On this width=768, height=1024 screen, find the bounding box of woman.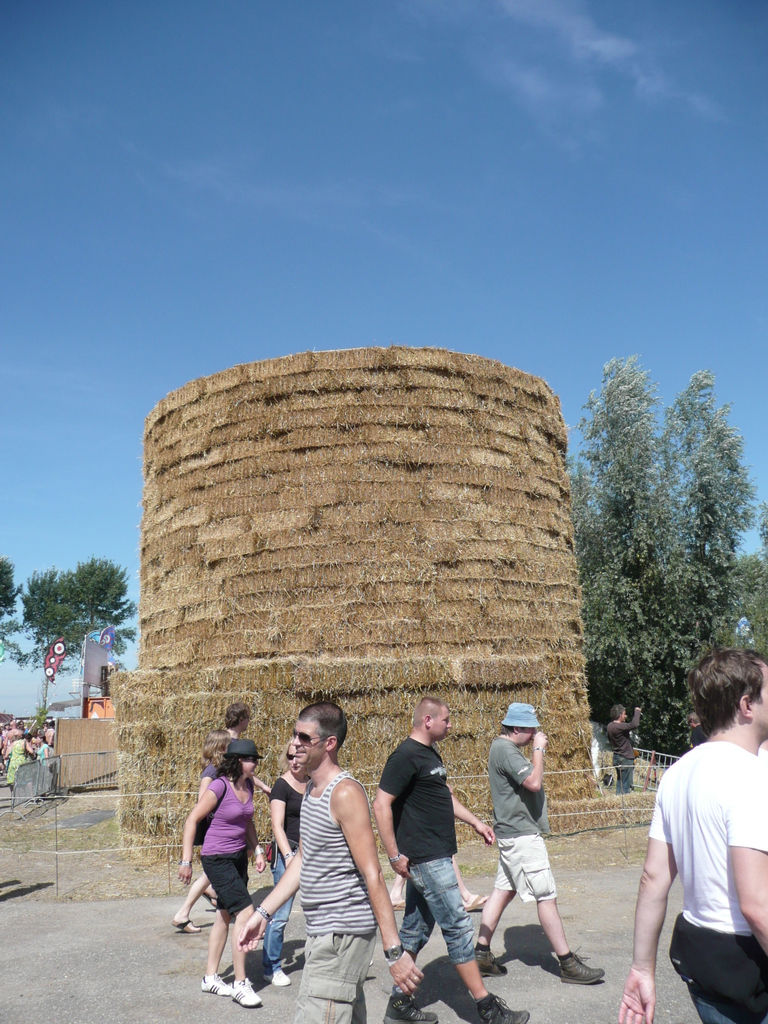
Bounding box: [x1=257, y1=742, x2=312, y2=993].
